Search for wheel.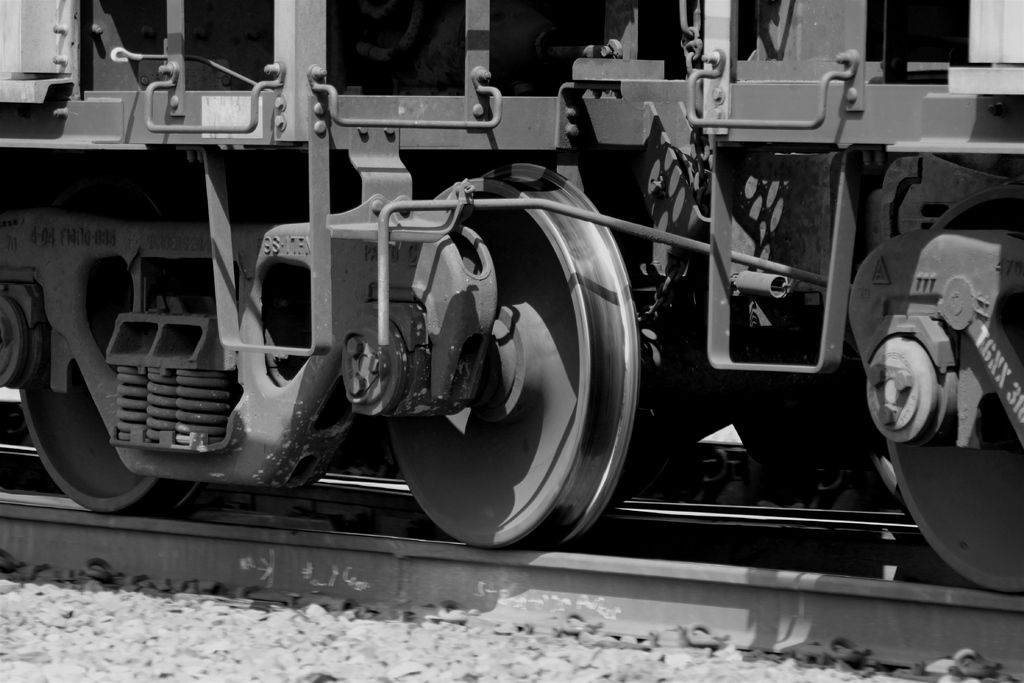
Found at bbox(882, 181, 1023, 598).
